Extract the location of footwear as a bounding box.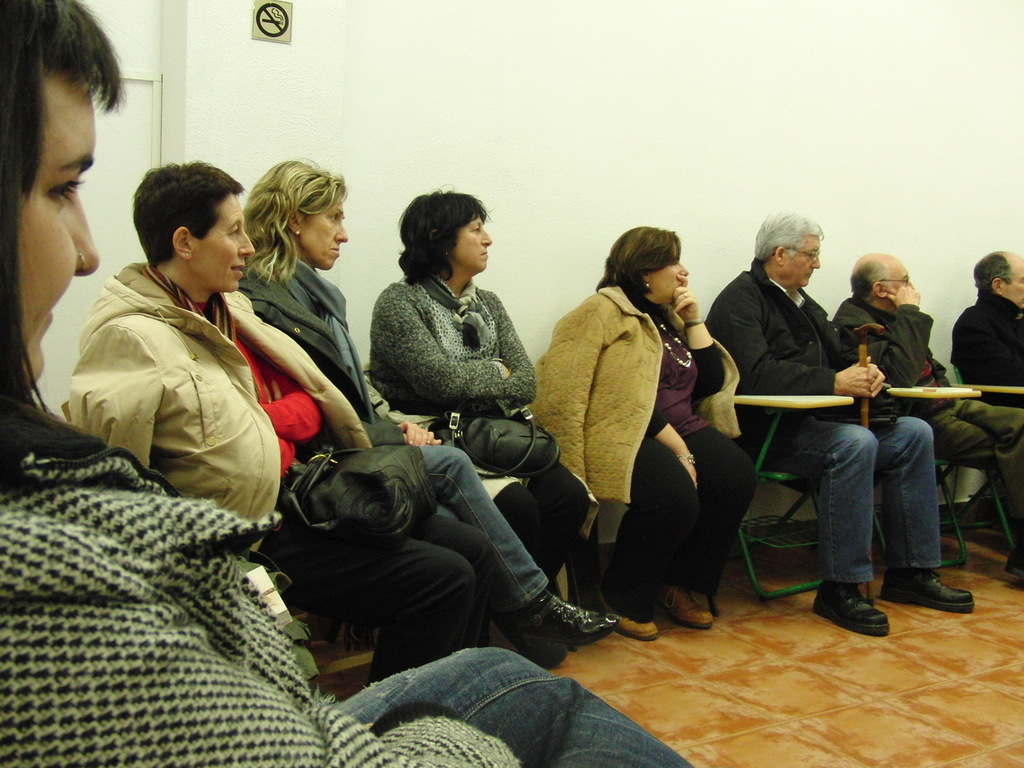
select_region(811, 582, 895, 636).
